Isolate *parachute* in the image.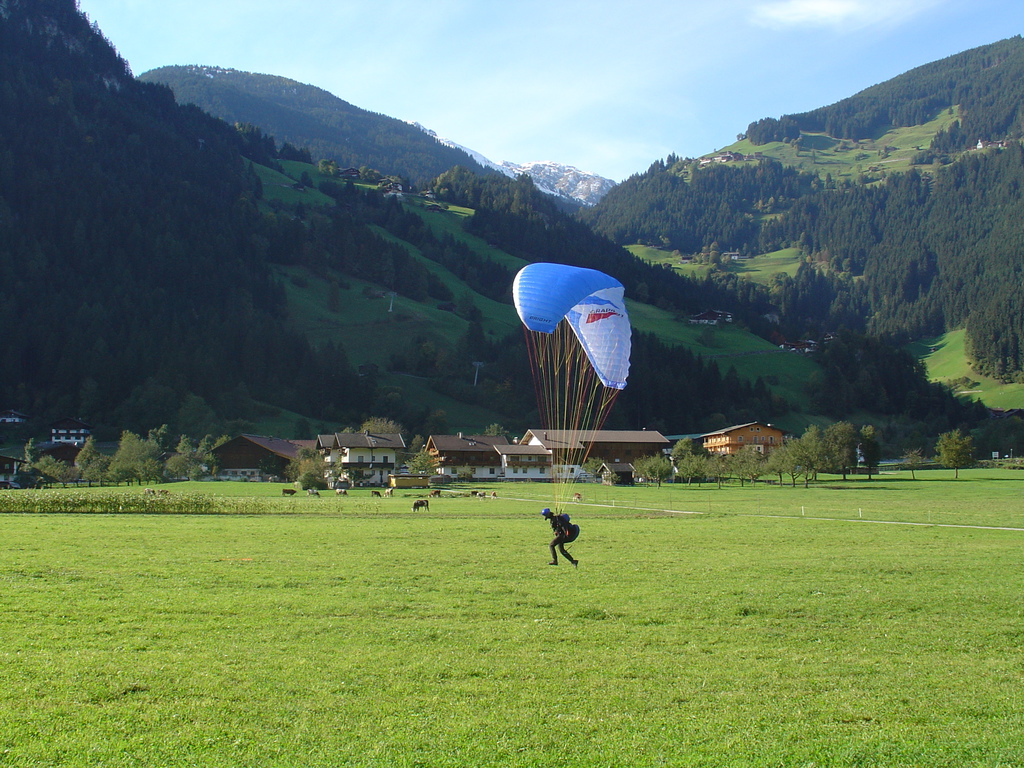
Isolated region: [left=531, top=267, right=623, bottom=516].
